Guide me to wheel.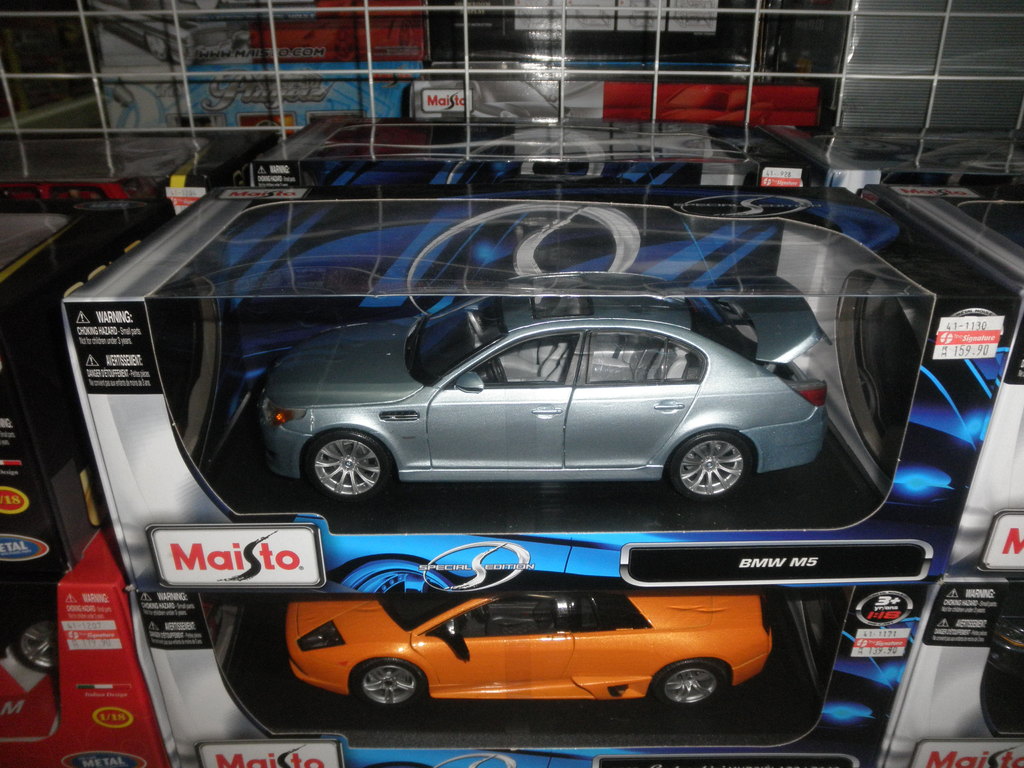
Guidance: 662:431:751:500.
